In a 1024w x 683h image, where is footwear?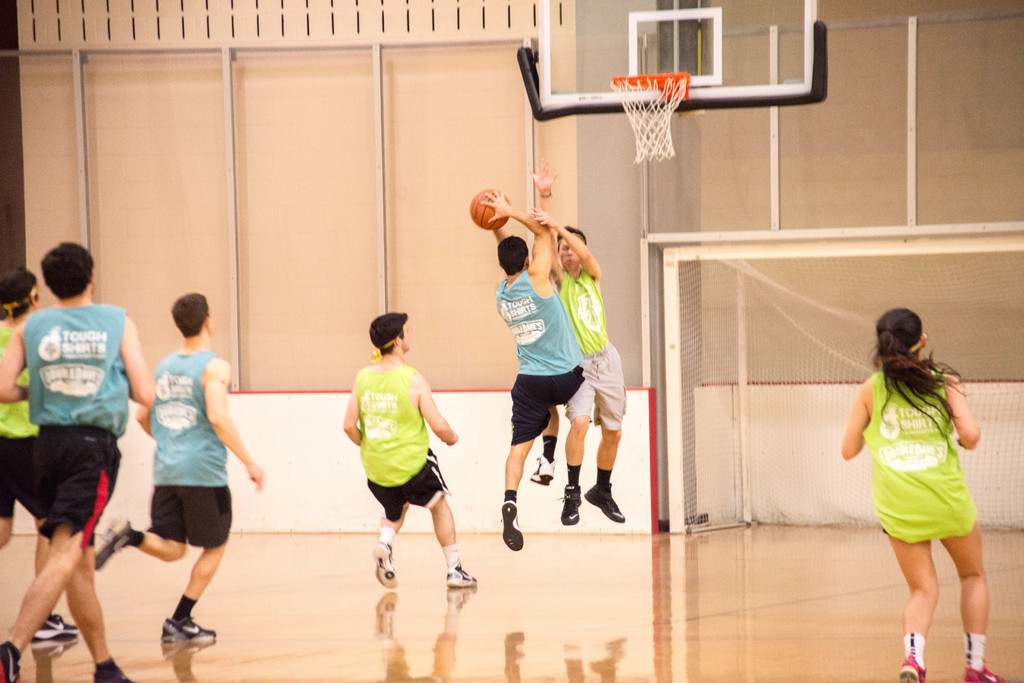
BBox(31, 615, 82, 646).
